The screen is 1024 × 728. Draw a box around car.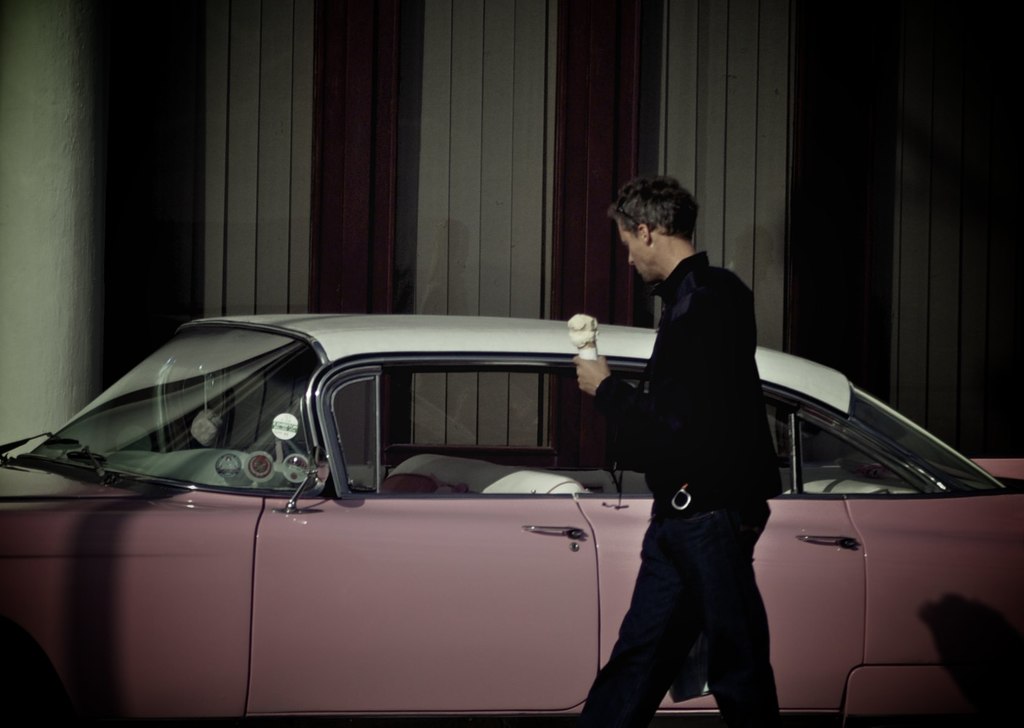
[left=6, top=277, right=809, bottom=722].
